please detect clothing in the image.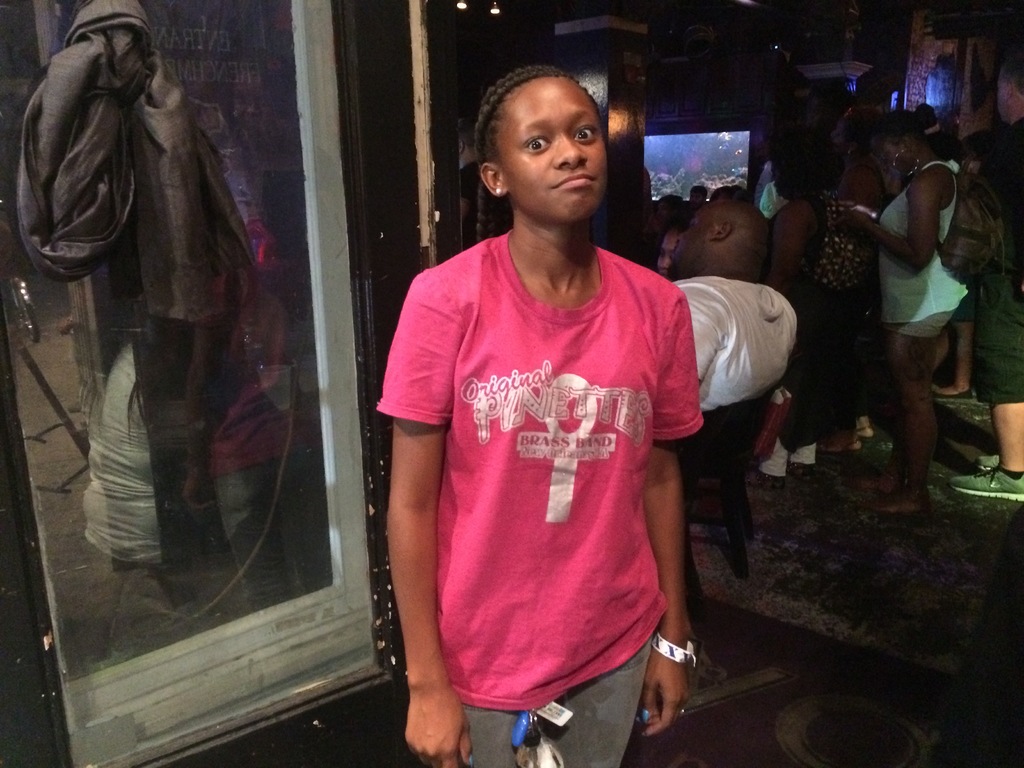
(666,280,799,414).
